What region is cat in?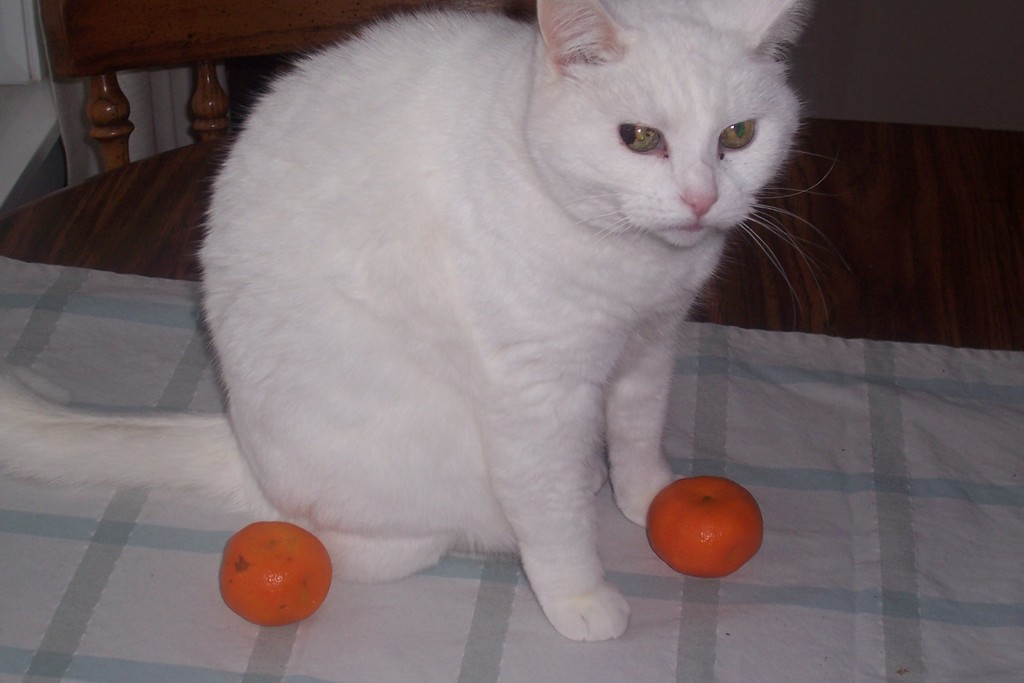
(left=0, top=0, right=833, bottom=641).
